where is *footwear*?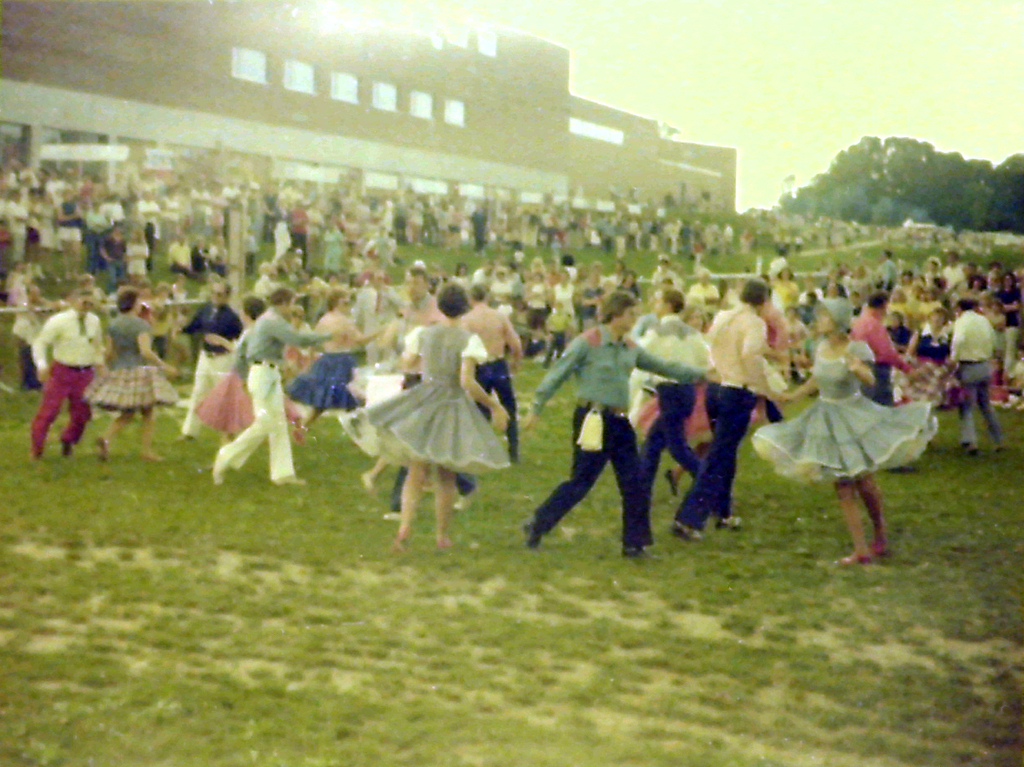
l=385, t=520, r=409, b=555.
